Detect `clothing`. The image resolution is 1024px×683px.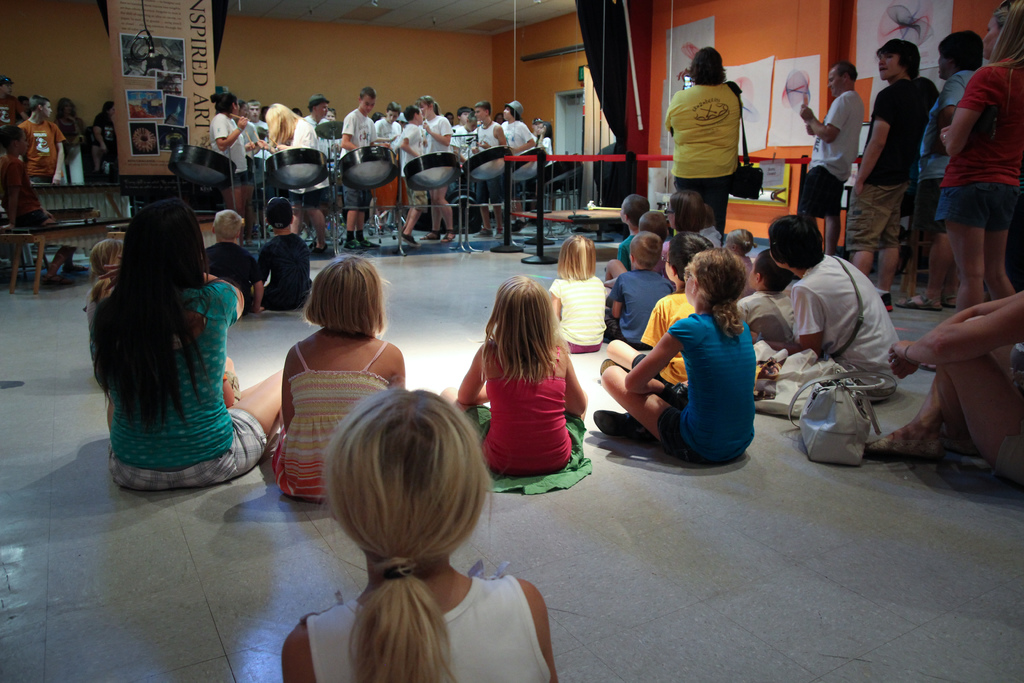
<bbox>936, 52, 1023, 231</bbox>.
